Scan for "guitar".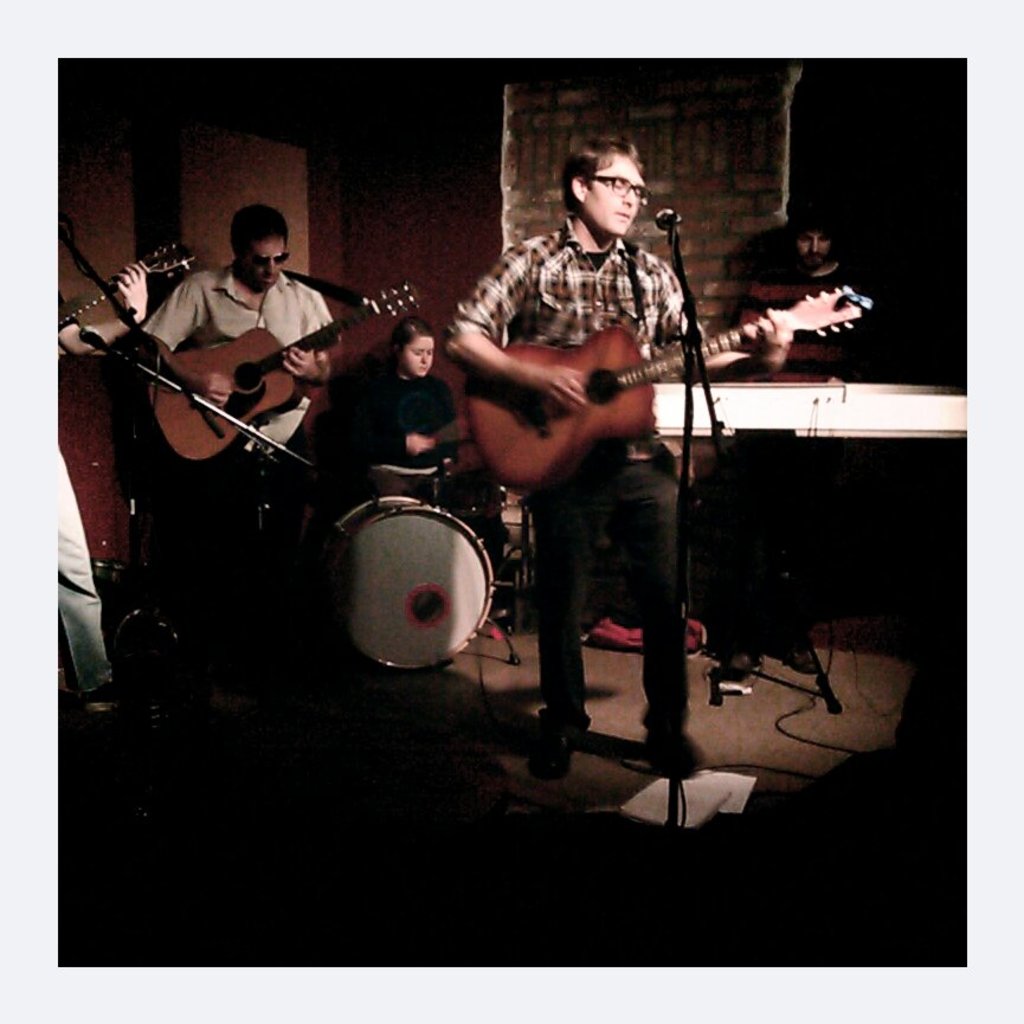
Scan result: <box>99,282,391,472</box>.
